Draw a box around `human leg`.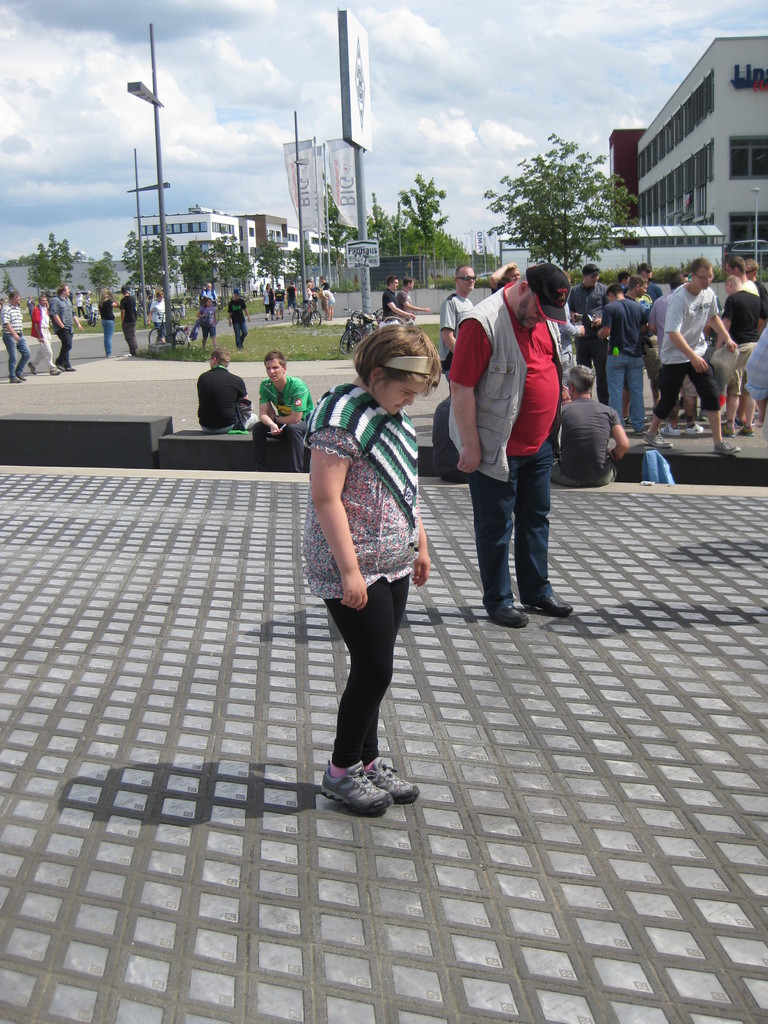
0:333:33:383.
